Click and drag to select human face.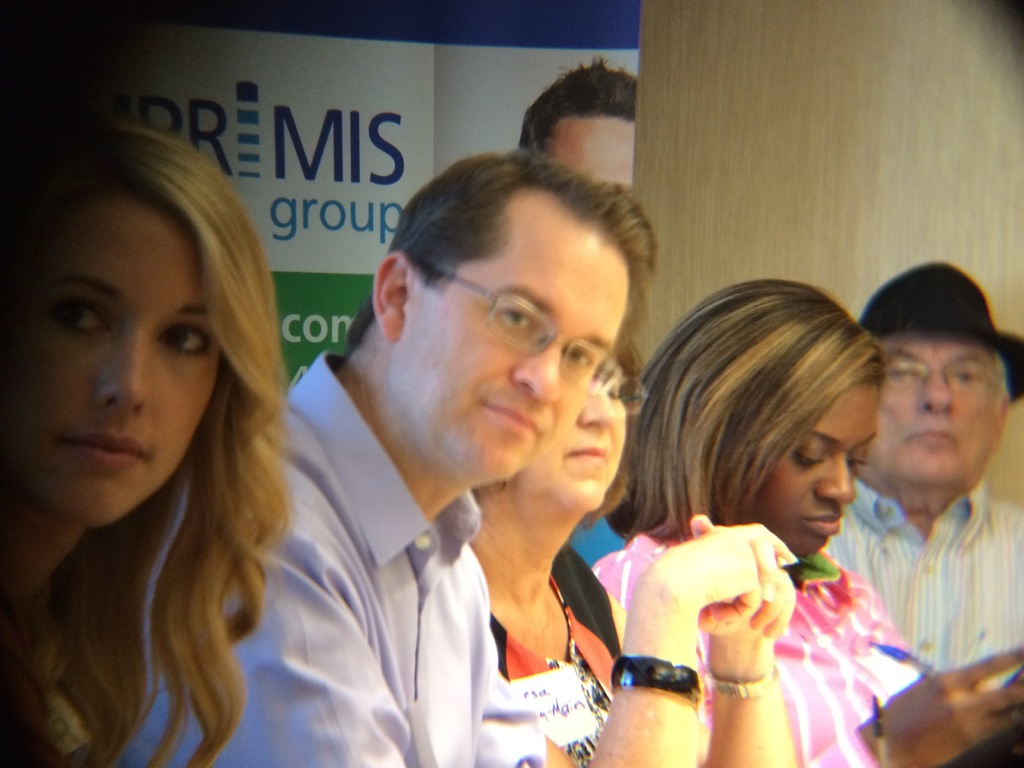
Selection: bbox=[0, 186, 223, 529].
